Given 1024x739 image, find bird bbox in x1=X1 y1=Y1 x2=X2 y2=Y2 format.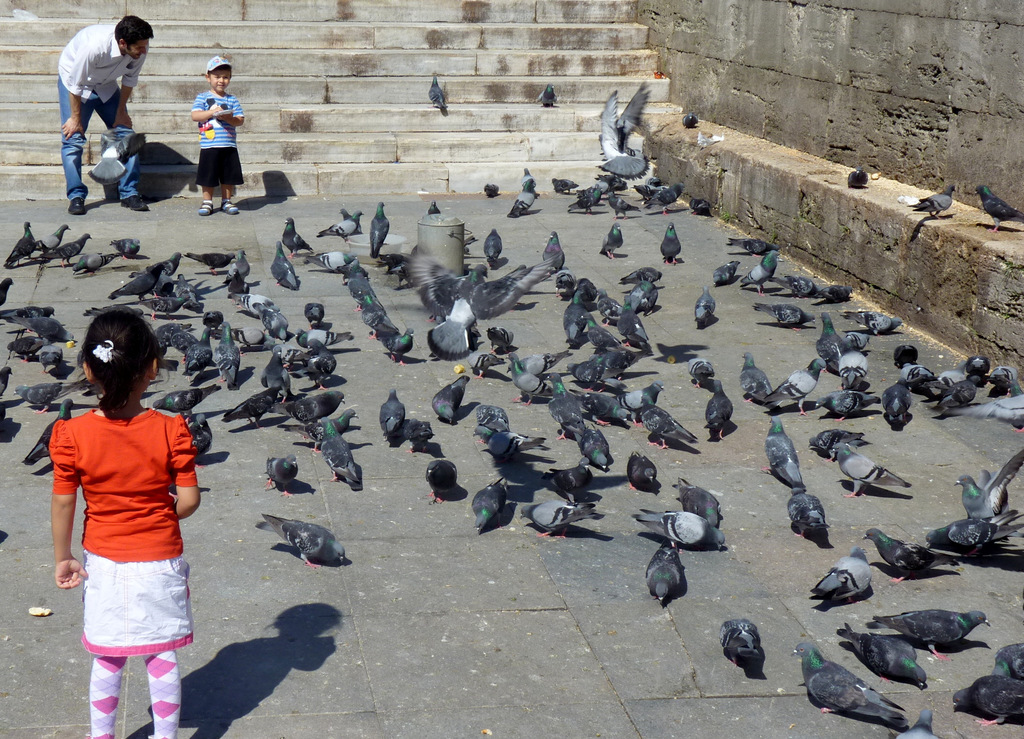
x1=716 y1=617 x2=765 y2=662.
